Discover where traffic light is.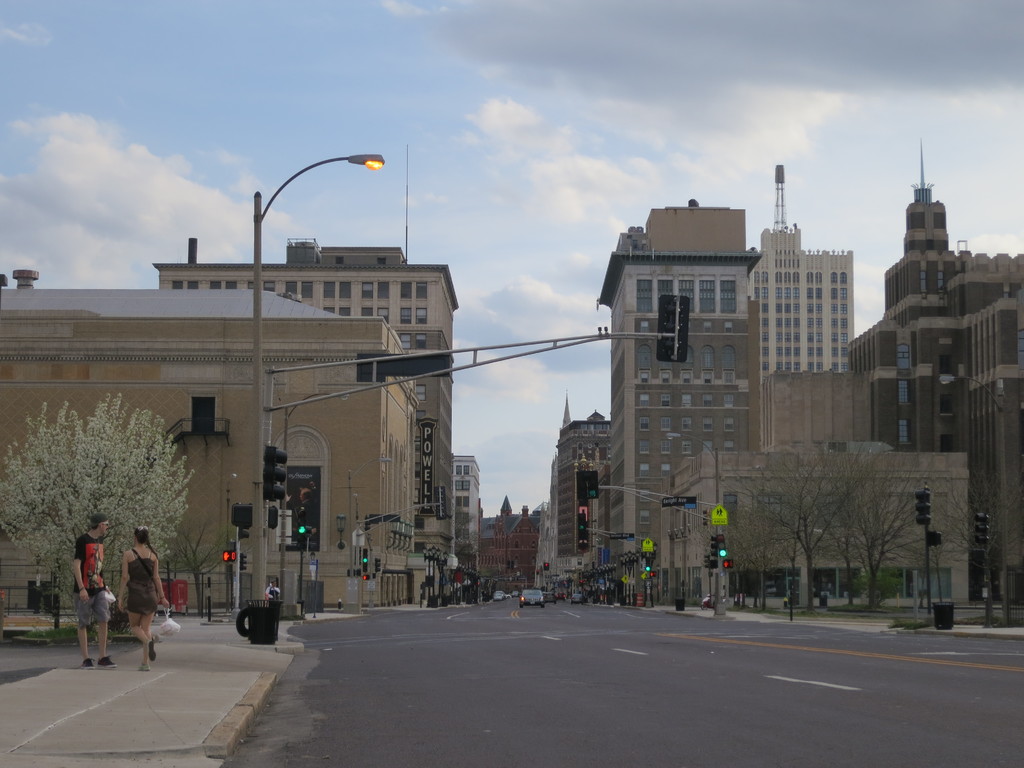
Discovered at rect(237, 527, 250, 536).
